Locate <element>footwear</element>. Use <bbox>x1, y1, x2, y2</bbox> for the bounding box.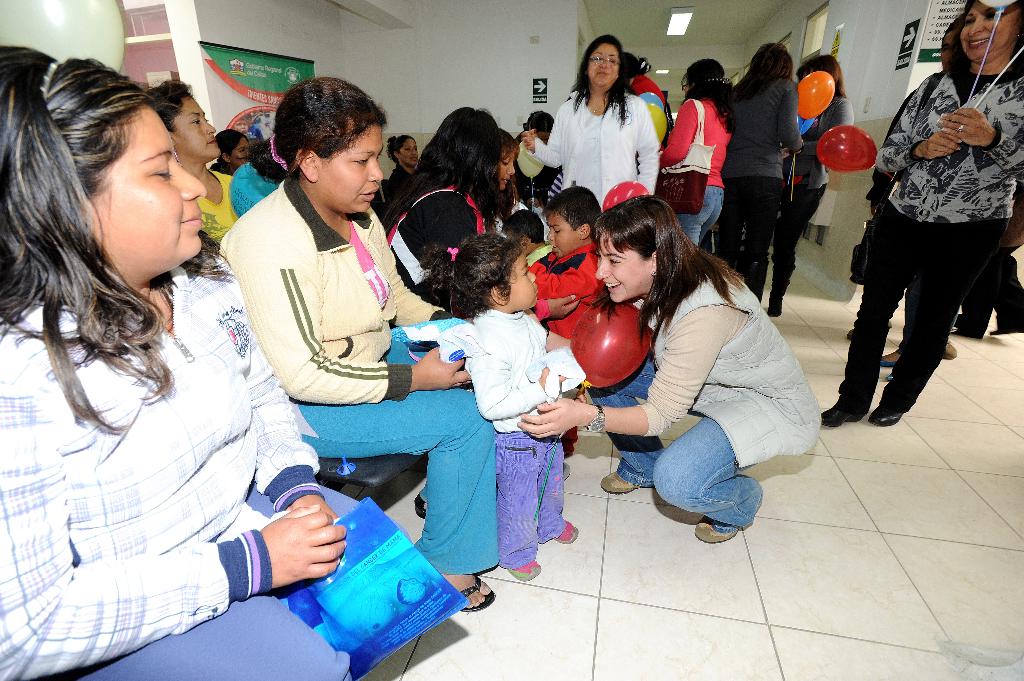
<bbox>876, 348, 906, 367</bbox>.
